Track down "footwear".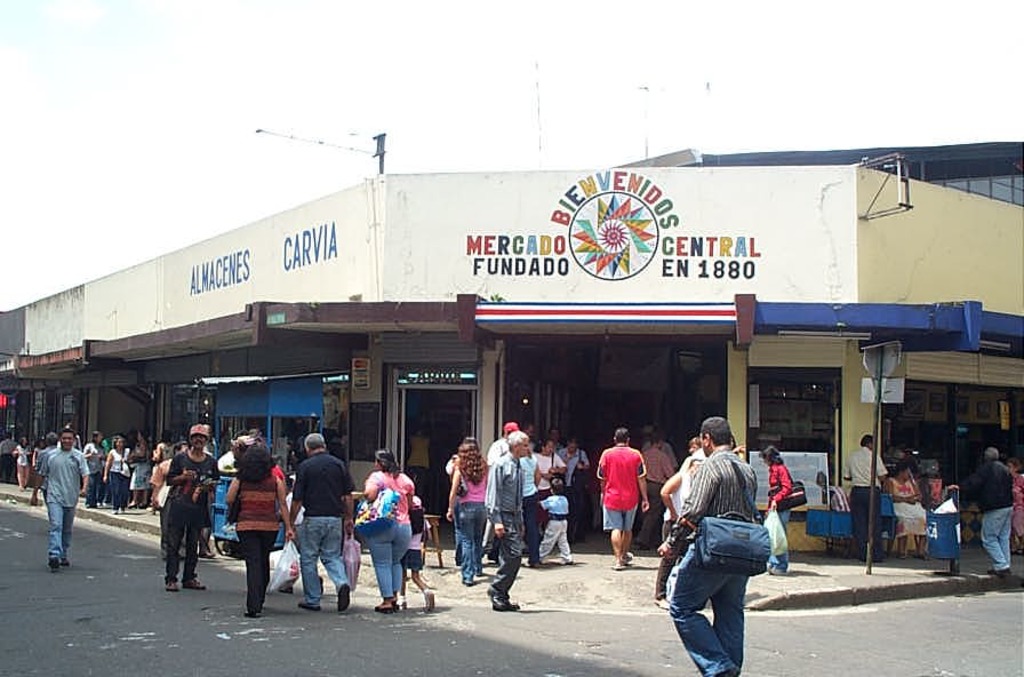
Tracked to pyautogui.locateOnScreen(336, 583, 351, 619).
